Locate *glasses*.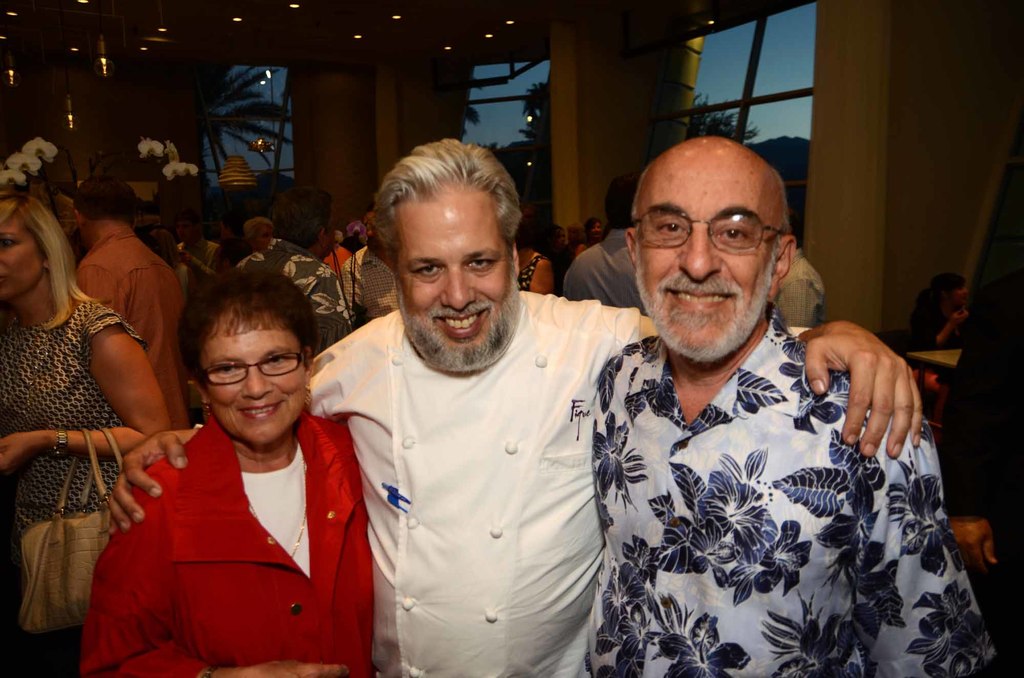
Bounding box: <box>200,345,308,387</box>.
